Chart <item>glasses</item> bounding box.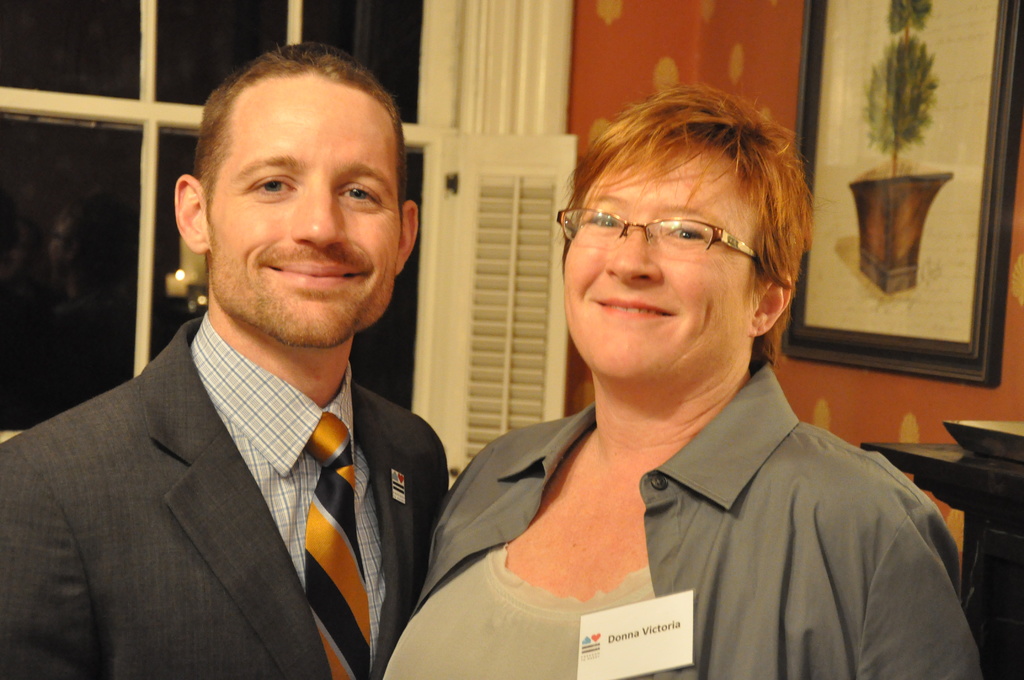
Charted: (left=571, top=199, right=789, bottom=273).
